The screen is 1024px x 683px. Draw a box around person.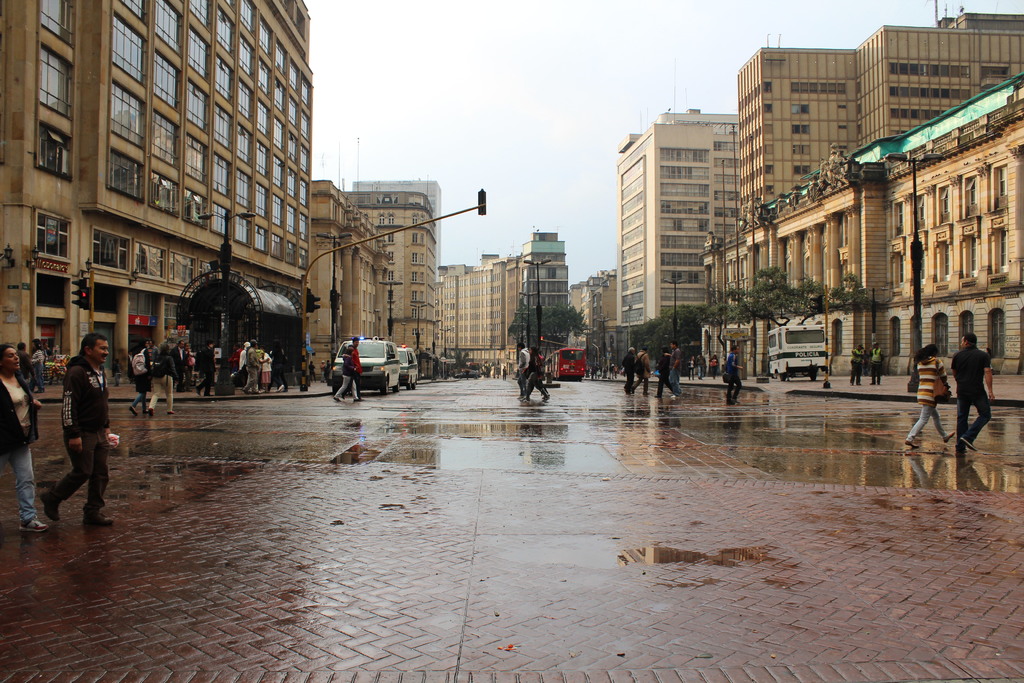
(246,338,266,395).
